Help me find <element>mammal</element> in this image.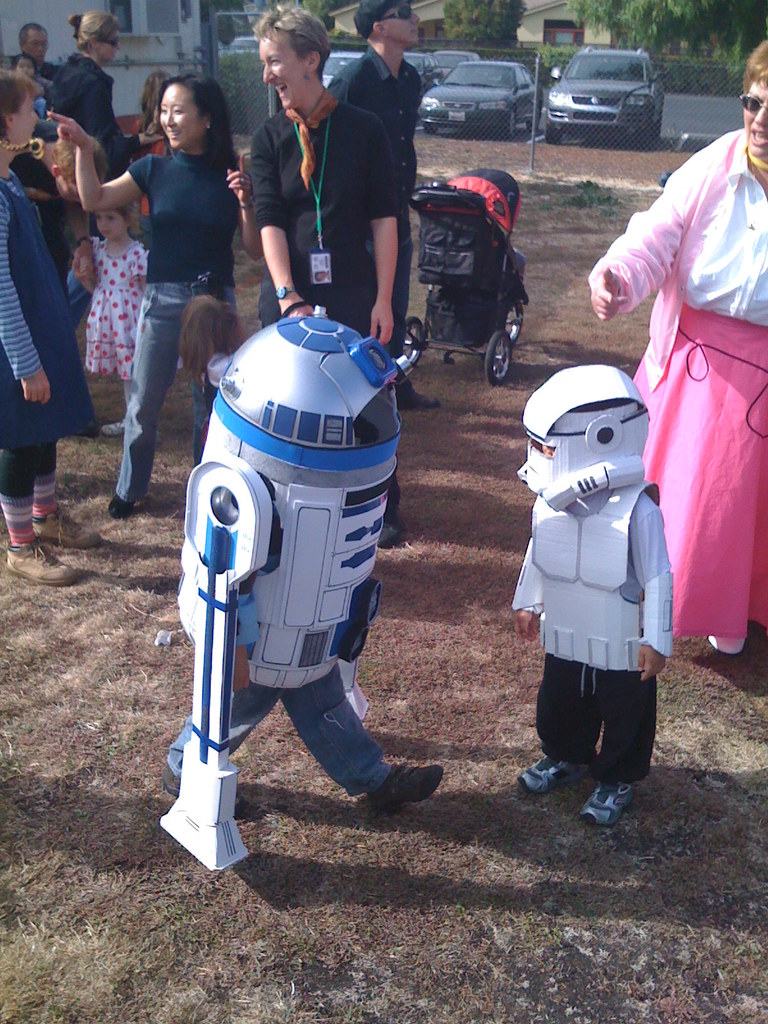
Found it: (x1=330, y1=0, x2=444, y2=412).
